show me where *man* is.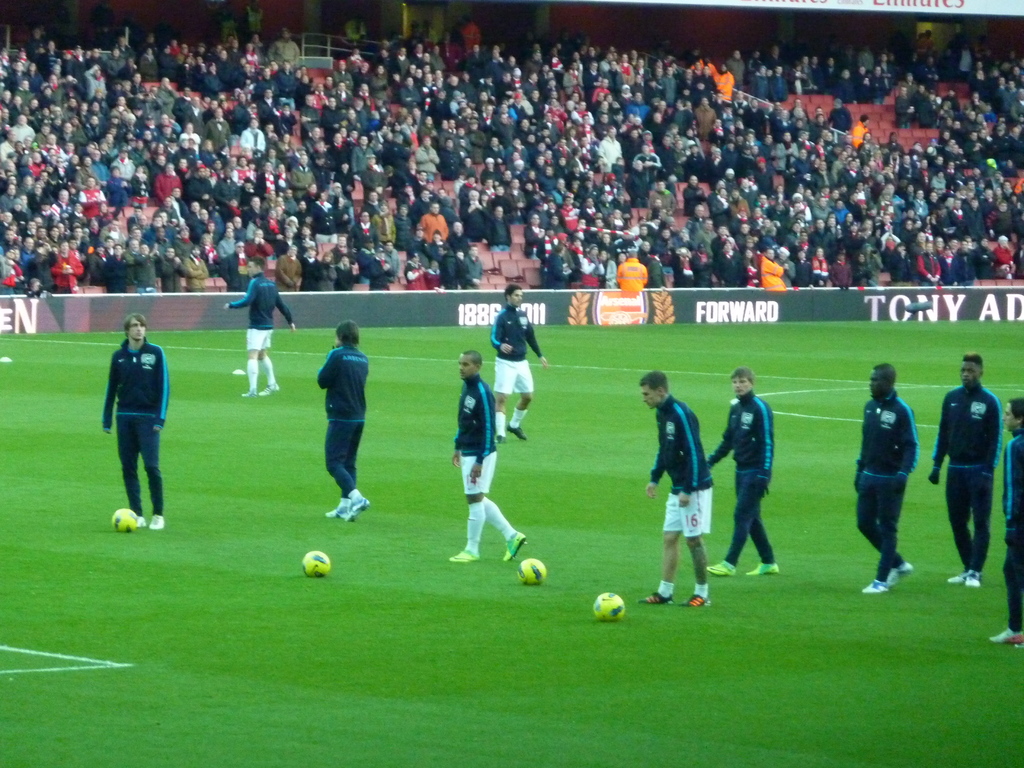
*man* is at <bbox>223, 257, 297, 397</bbox>.
